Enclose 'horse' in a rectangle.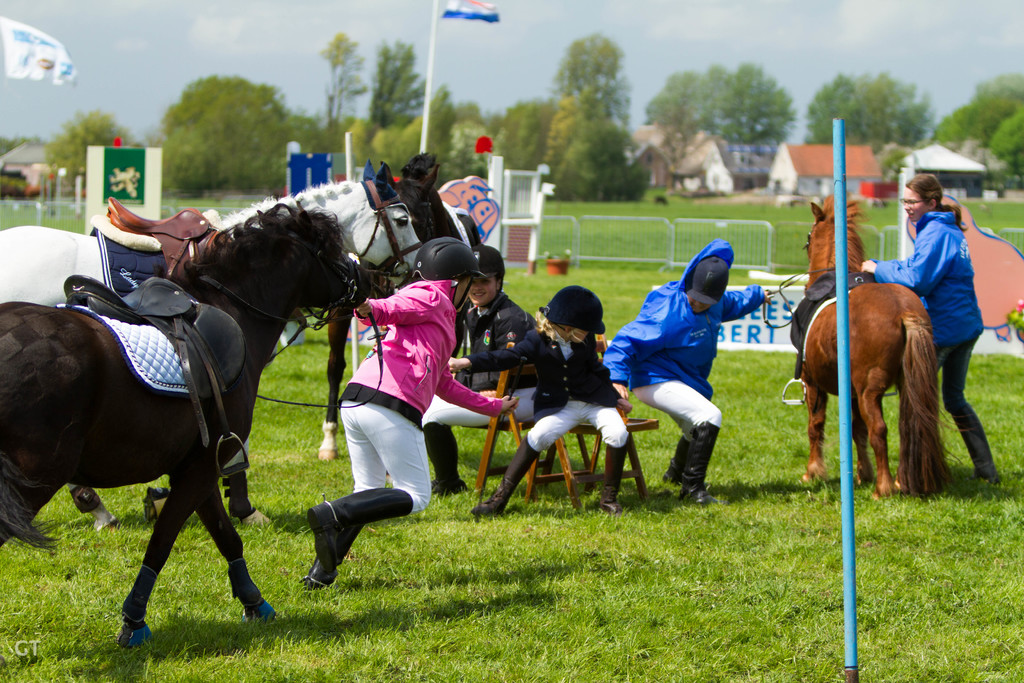
box(318, 151, 486, 465).
